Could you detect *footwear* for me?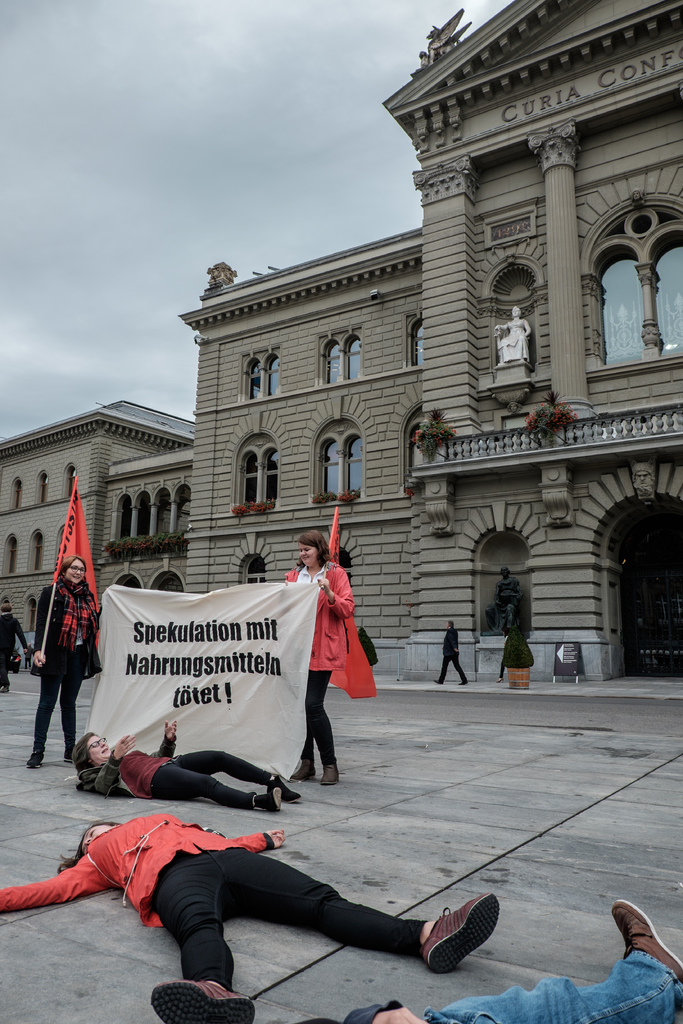
Detection result: Rect(0, 687, 9, 699).
